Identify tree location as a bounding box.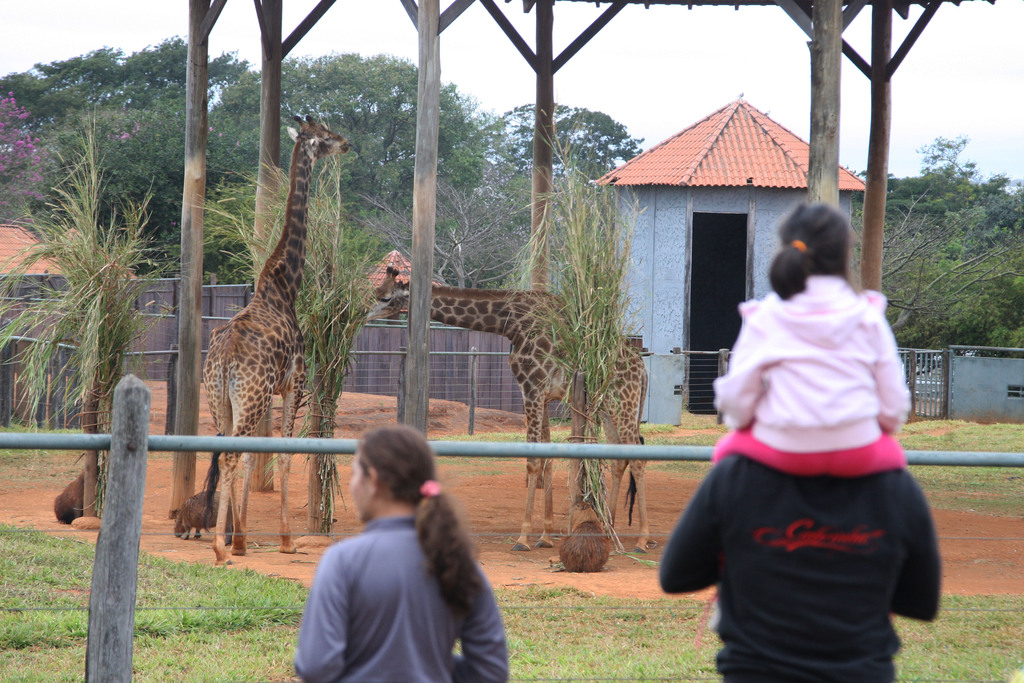
(363, 183, 548, 292).
